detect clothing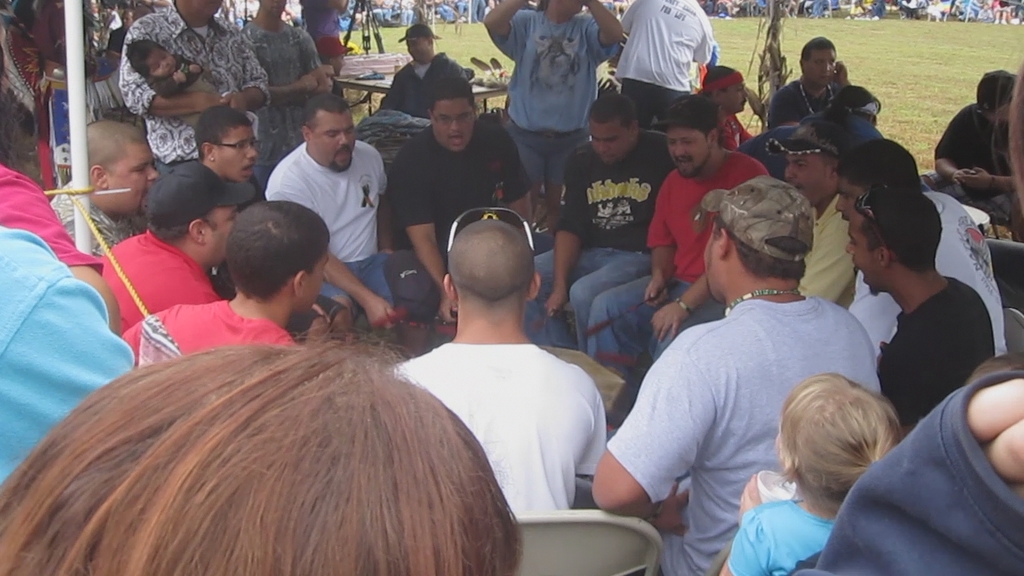
<box>532,152,681,353</box>
